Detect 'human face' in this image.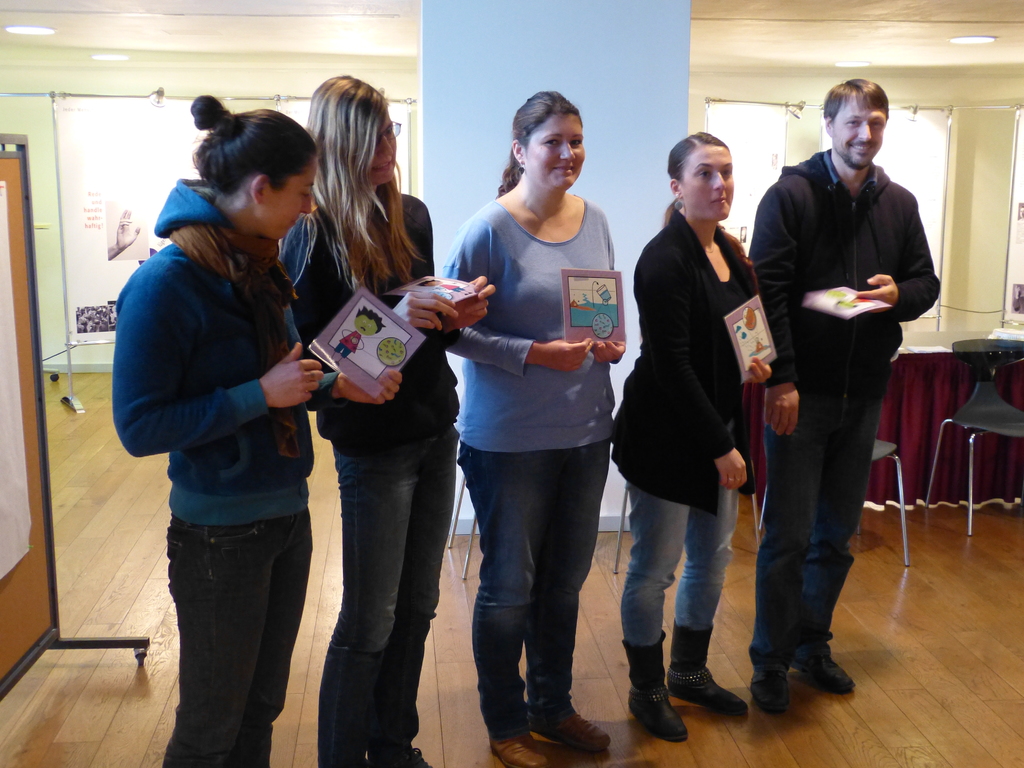
Detection: BBox(520, 111, 587, 192).
